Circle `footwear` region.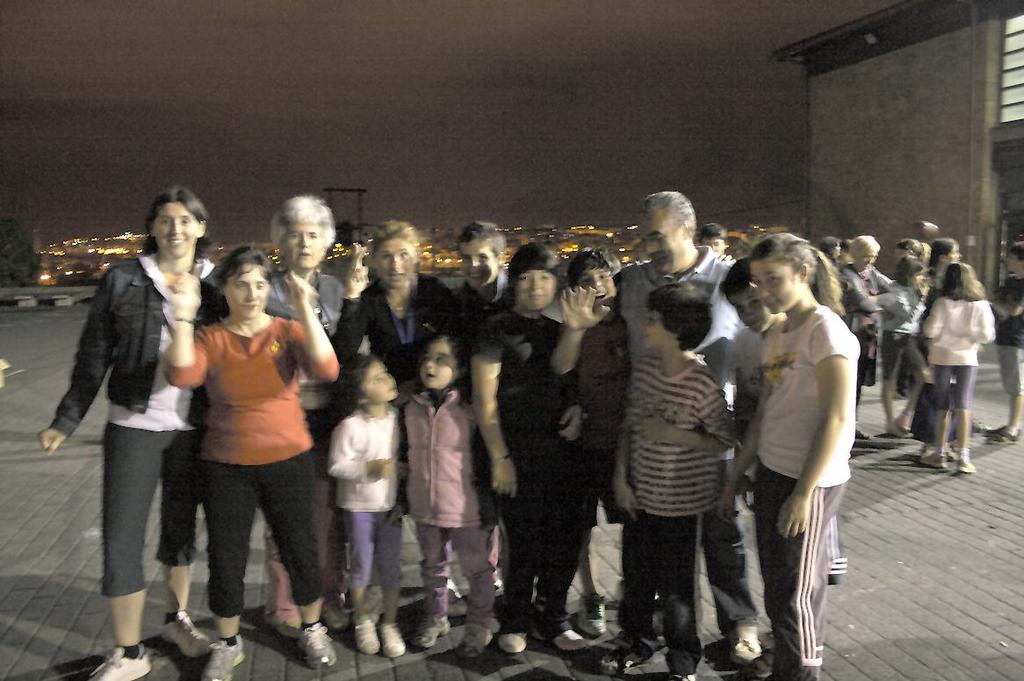
Region: box(406, 614, 452, 648).
